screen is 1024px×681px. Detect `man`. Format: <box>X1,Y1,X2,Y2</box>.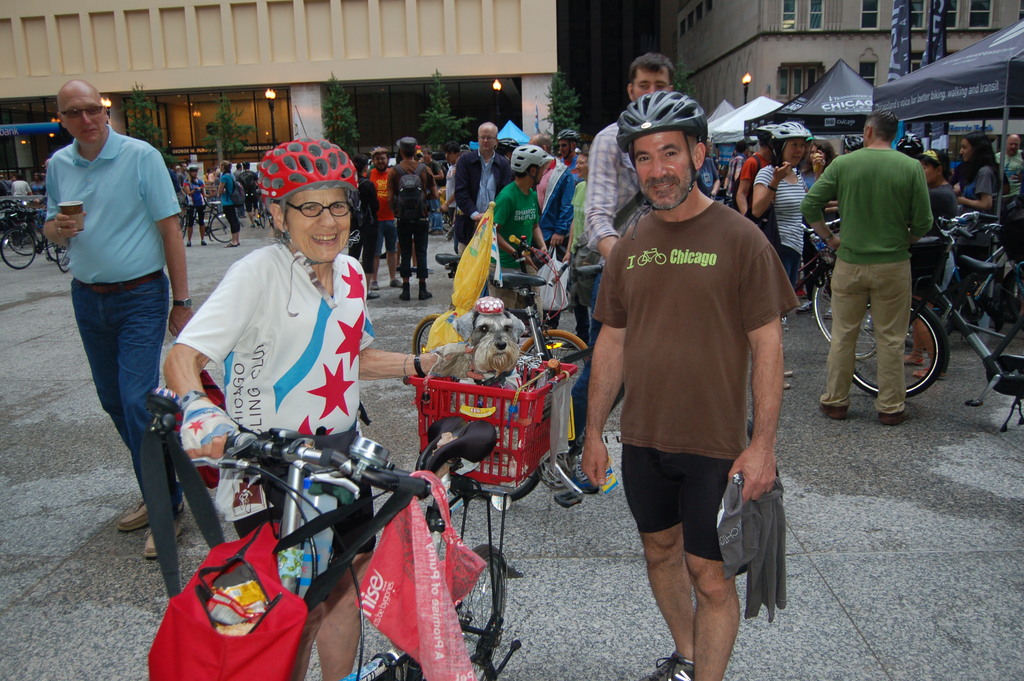
<box>44,78,195,561</box>.
